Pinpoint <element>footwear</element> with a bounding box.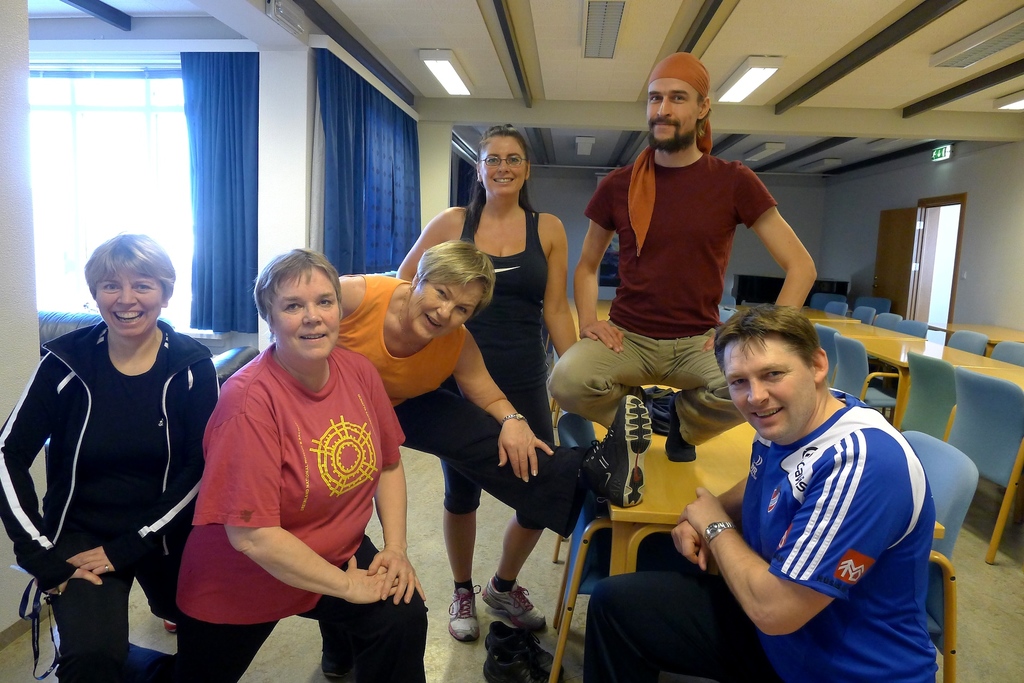
<region>578, 397, 653, 512</region>.
